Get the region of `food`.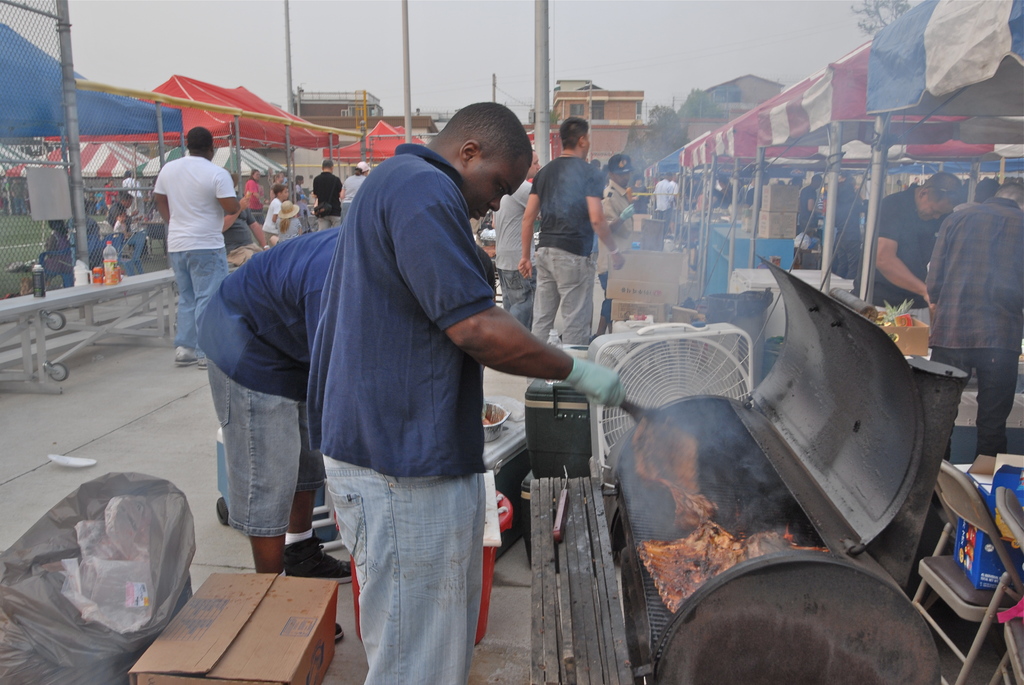
select_region(630, 414, 750, 615).
